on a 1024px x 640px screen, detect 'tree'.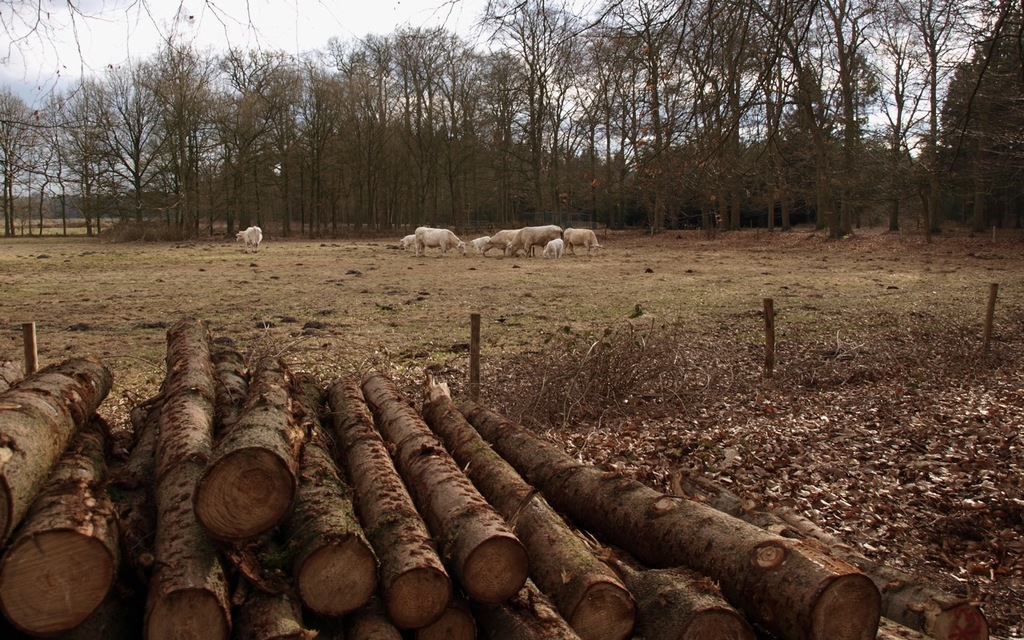
left=333, top=70, right=376, bottom=226.
